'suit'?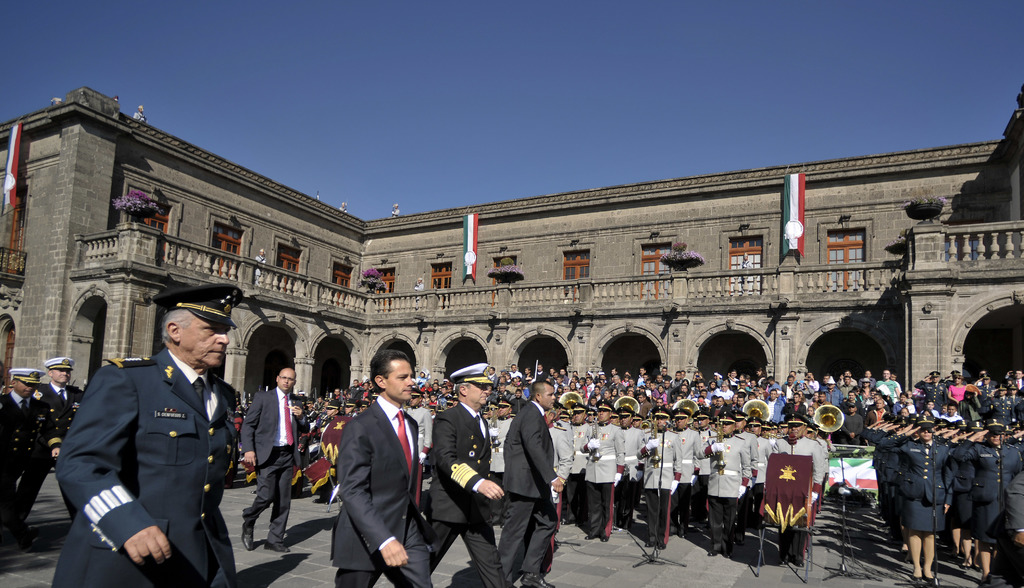
left=1013, top=377, right=1023, bottom=395
